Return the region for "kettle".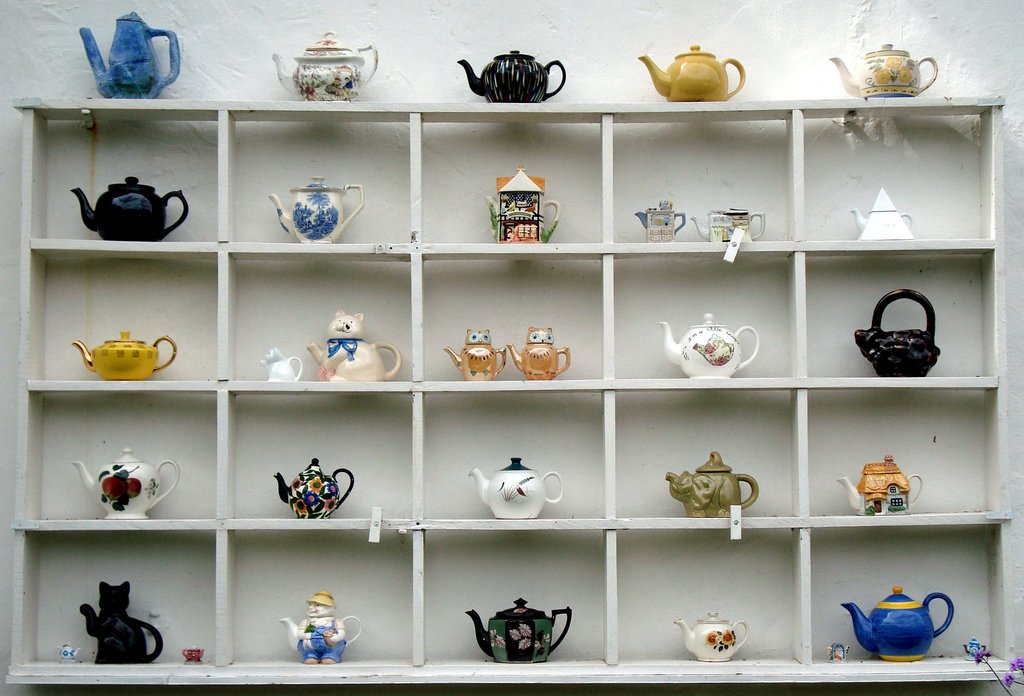
region(271, 31, 380, 103).
